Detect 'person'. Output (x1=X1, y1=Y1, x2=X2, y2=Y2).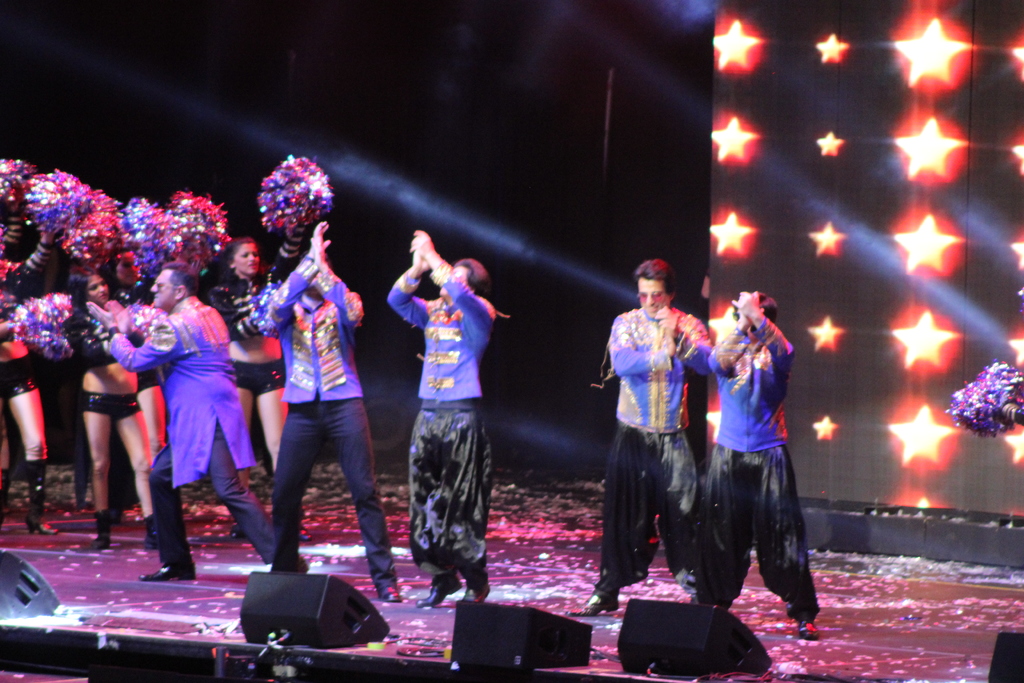
(x1=275, y1=240, x2=401, y2=584).
